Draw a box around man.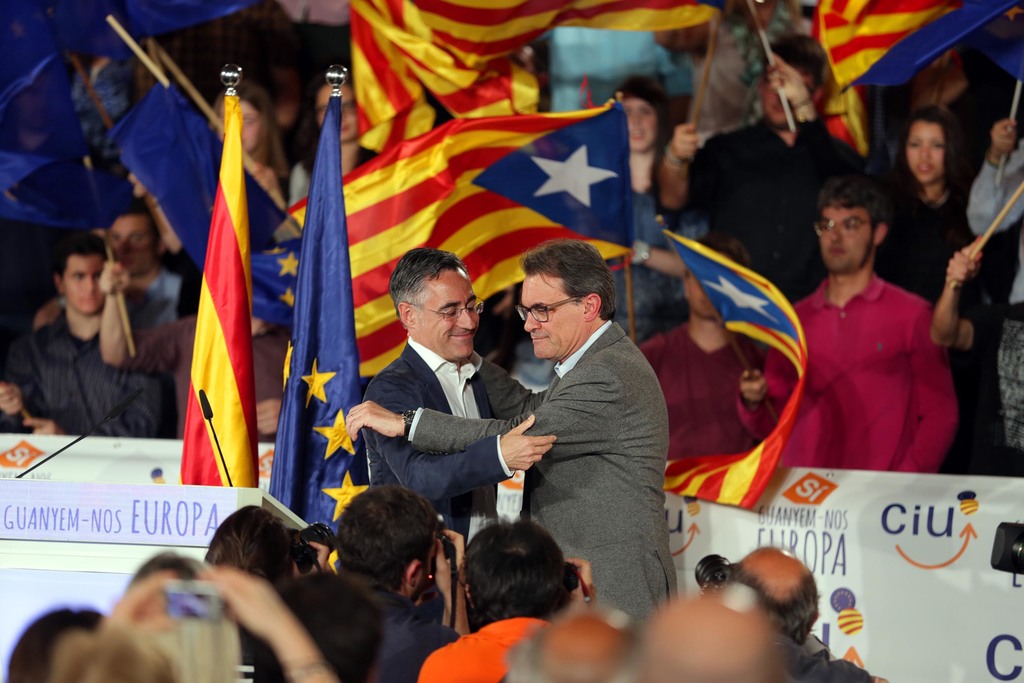
crop(504, 604, 636, 682).
